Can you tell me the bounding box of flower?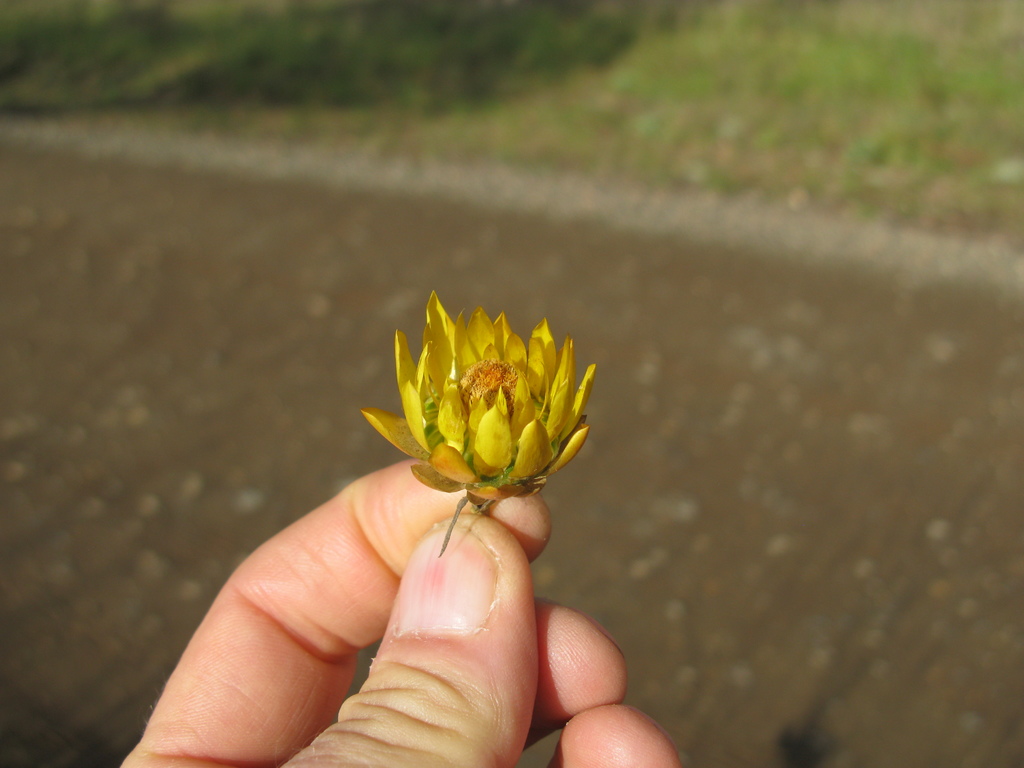
364:288:600:539.
